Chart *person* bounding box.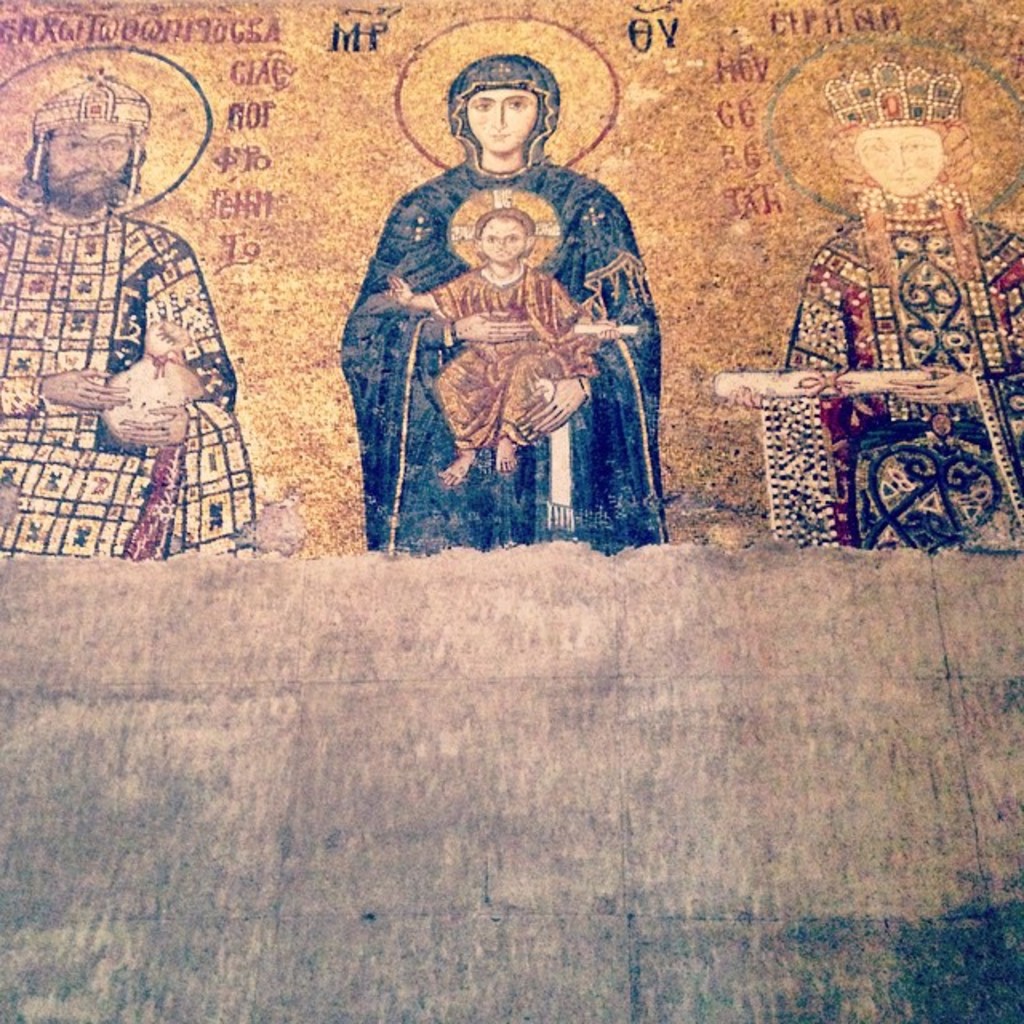
Charted: left=378, top=208, right=608, bottom=515.
